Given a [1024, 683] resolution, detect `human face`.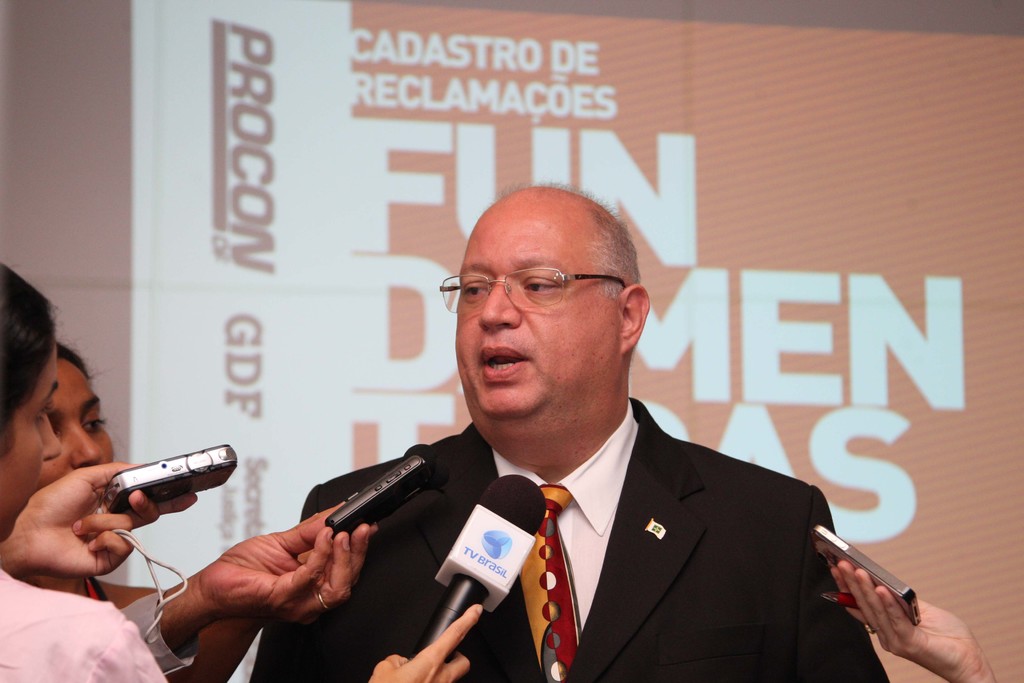
{"left": 456, "top": 206, "right": 621, "bottom": 417}.
